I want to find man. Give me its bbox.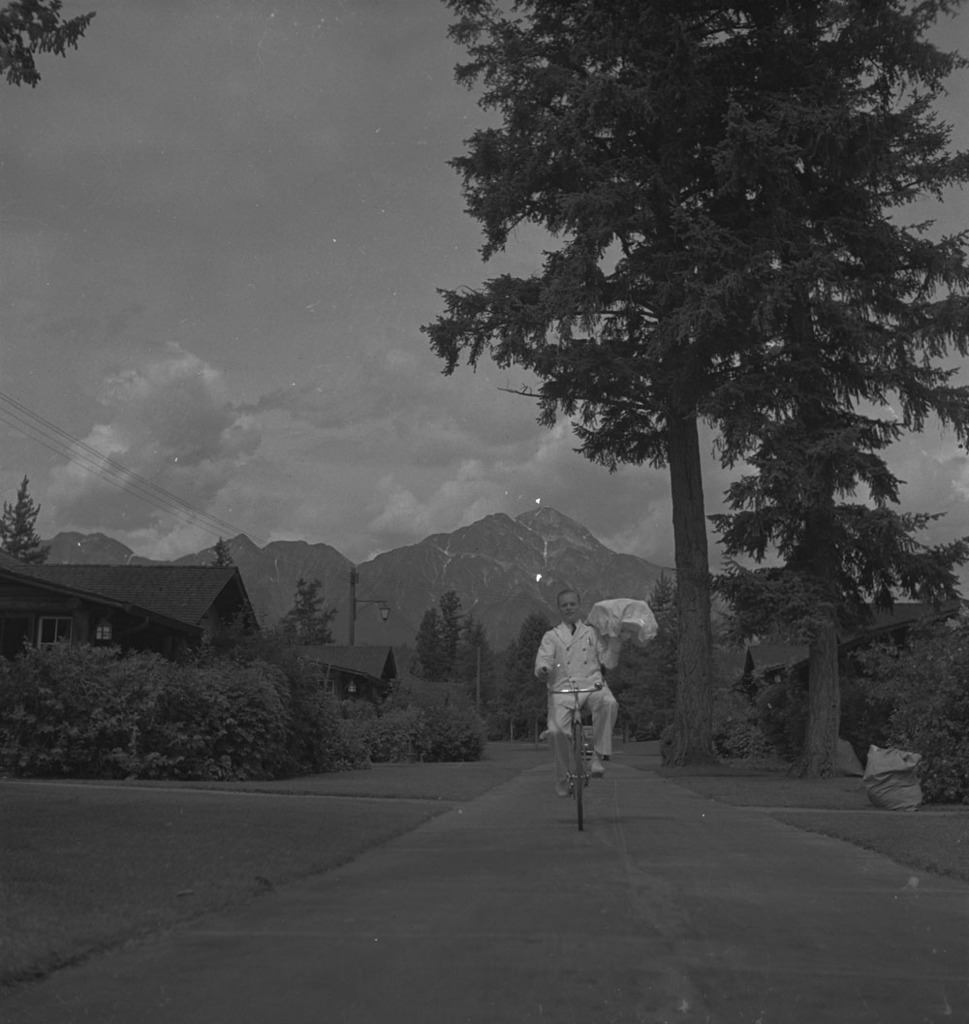
544:621:636:812.
